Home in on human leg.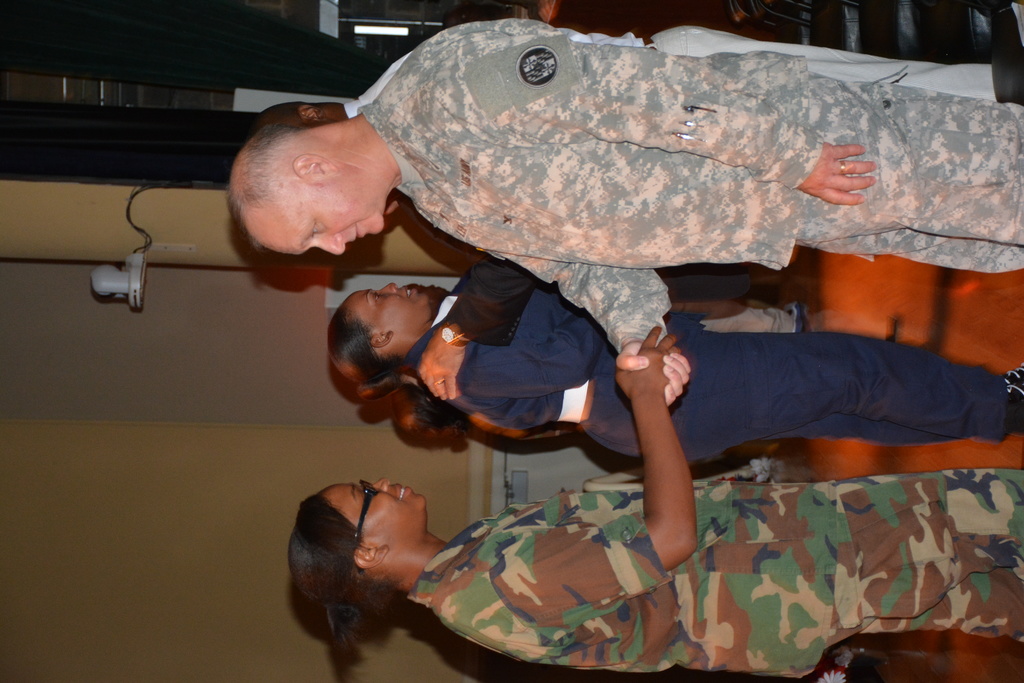
Homed in at 589/325/1023/440.
